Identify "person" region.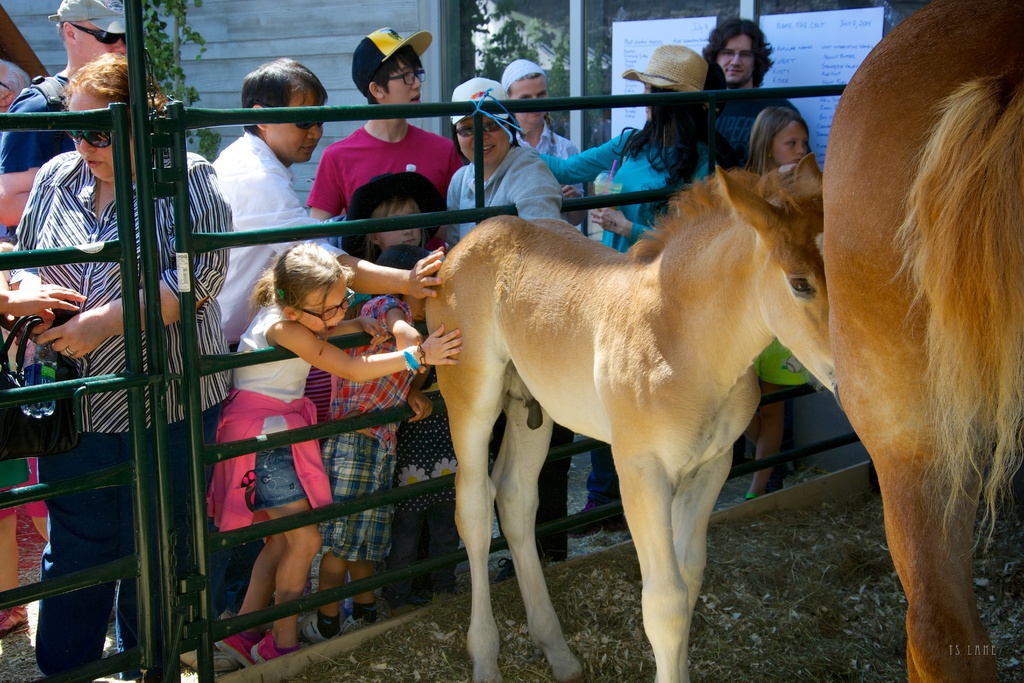
Region: crop(308, 236, 443, 650).
